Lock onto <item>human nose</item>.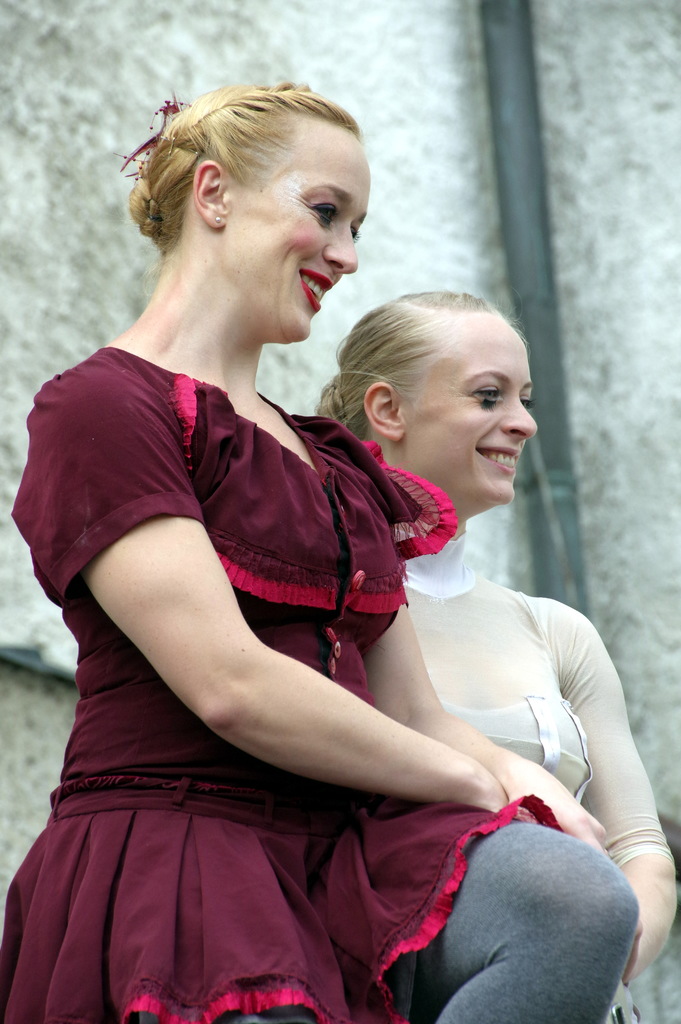
Locked: select_region(324, 228, 357, 274).
